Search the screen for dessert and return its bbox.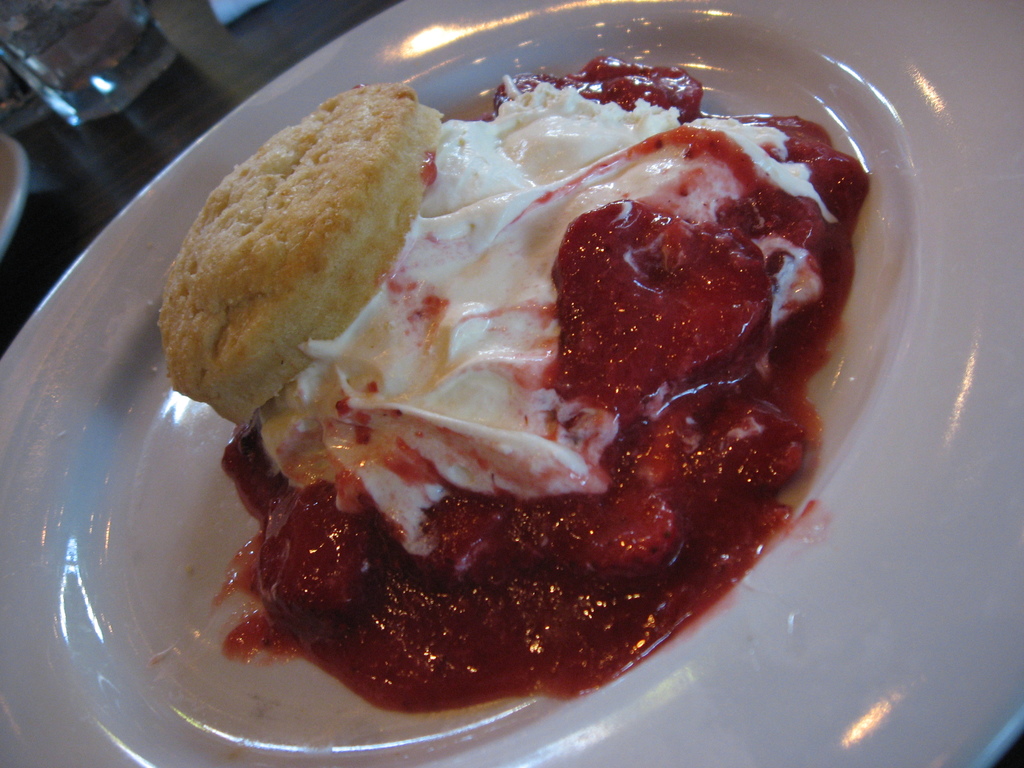
Found: detection(179, 51, 881, 728).
